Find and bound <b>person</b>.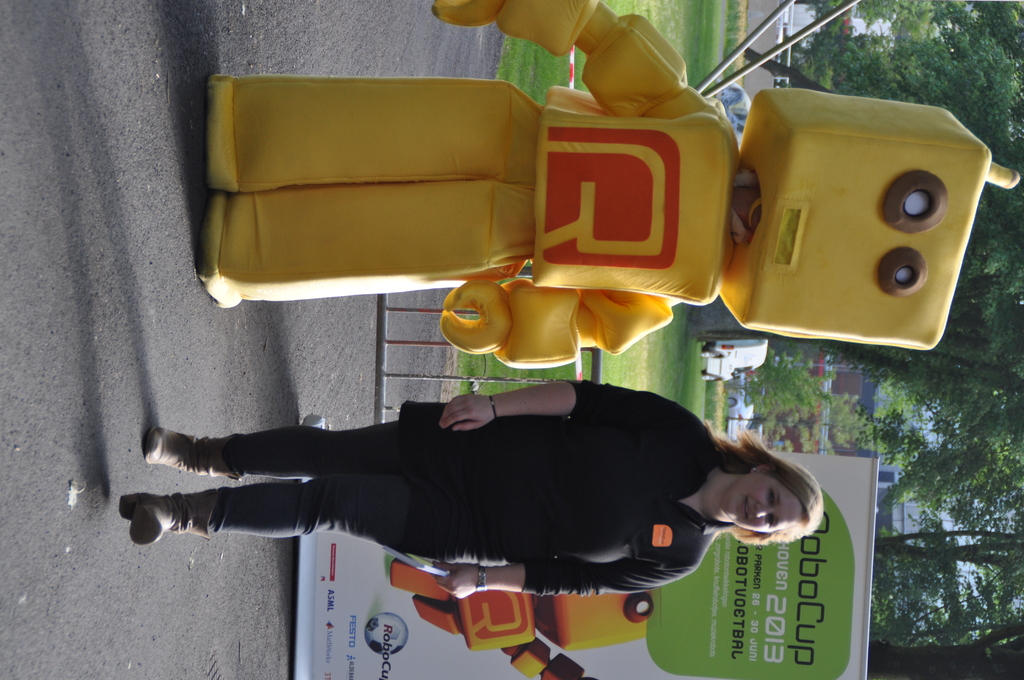
Bound: 303:357:849:633.
